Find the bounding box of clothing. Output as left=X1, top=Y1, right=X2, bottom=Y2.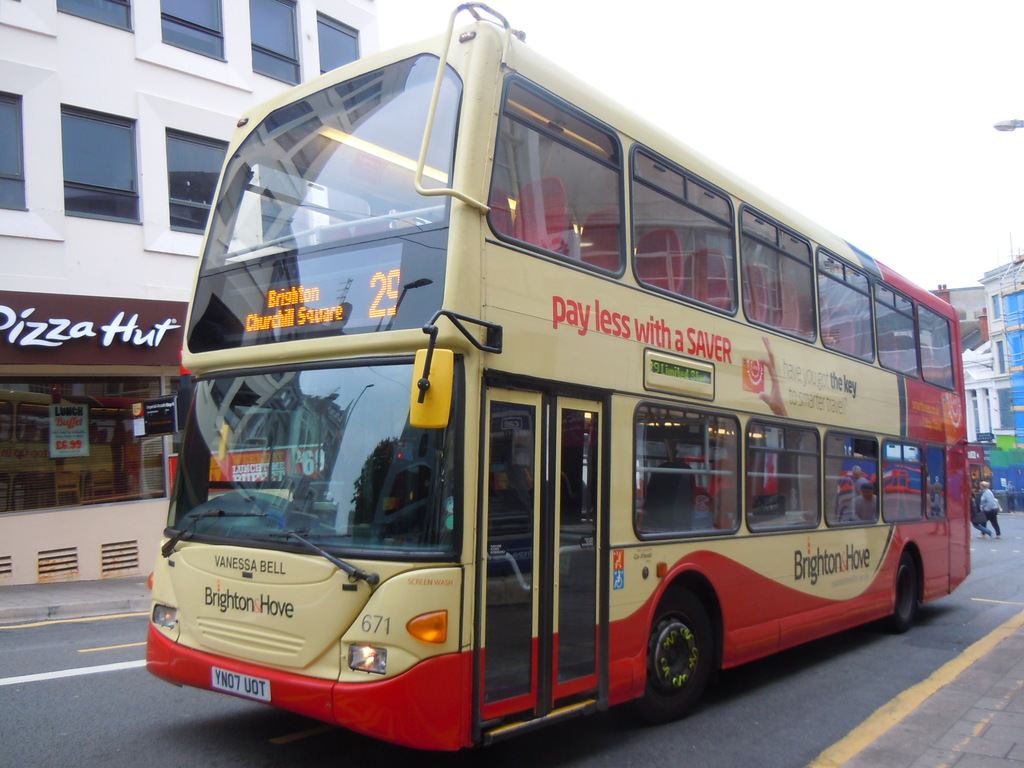
left=972, top=484, right=1011, bottom=520.
